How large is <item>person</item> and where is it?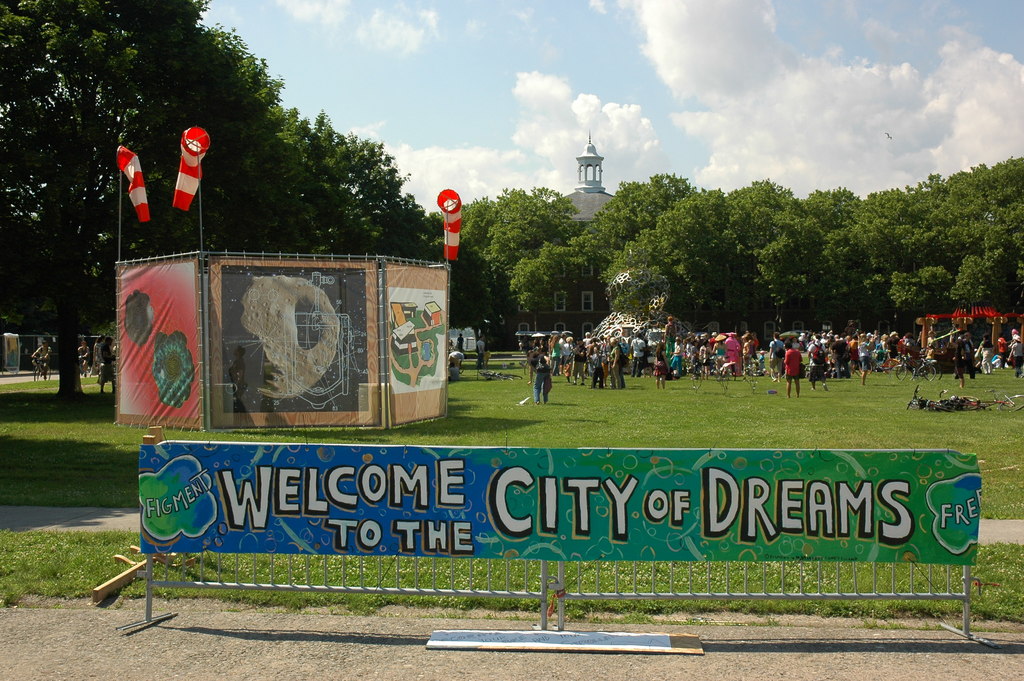
Bounding box: x1=550, y1=334, x2=562, y2=372.
